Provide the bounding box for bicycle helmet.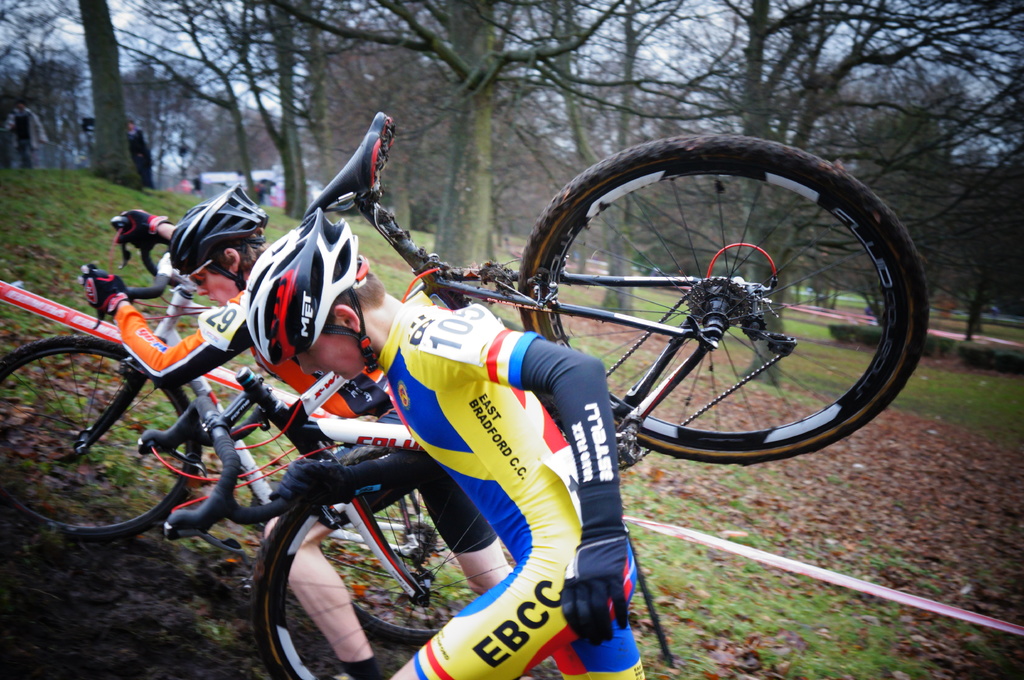
l=237, t=207, r=371, b=365.
